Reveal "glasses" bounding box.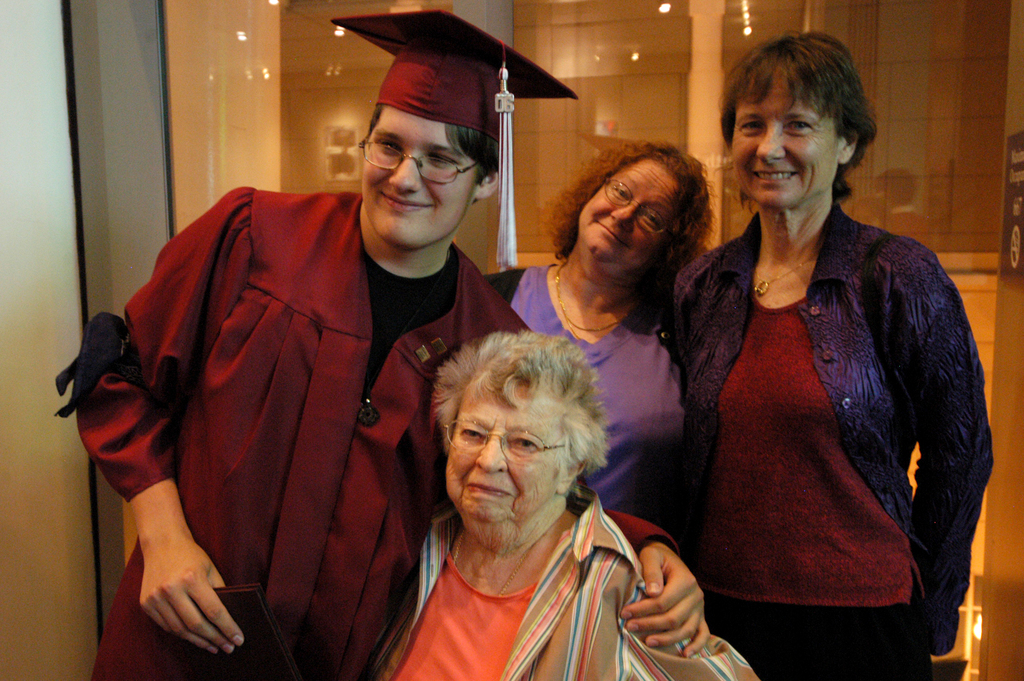
Revealed: region(445, 419, 566, 466).
